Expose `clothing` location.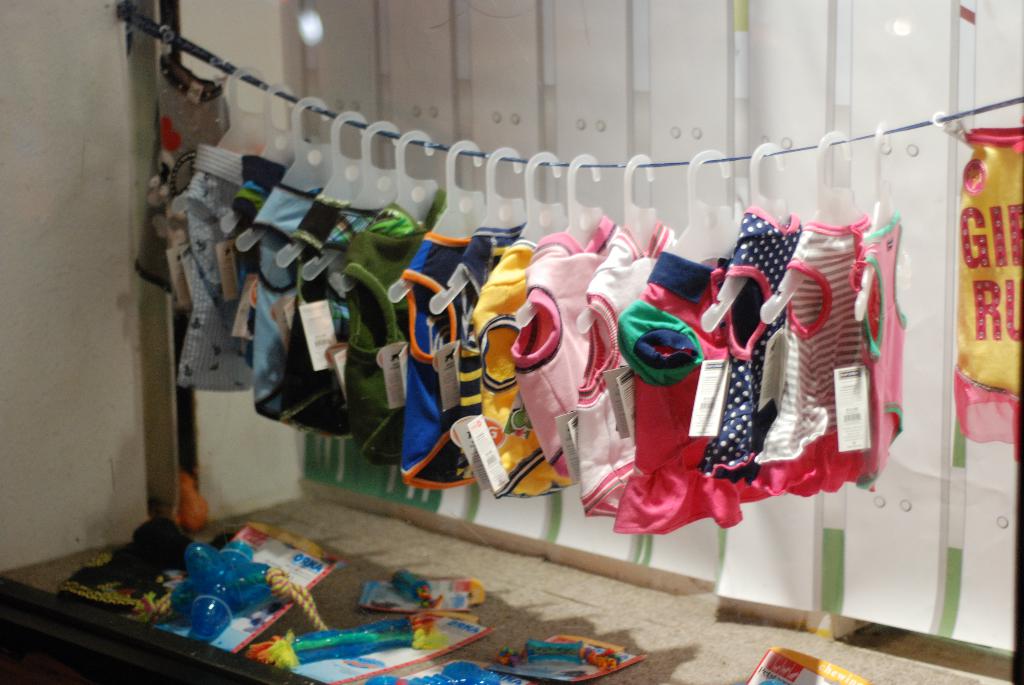
Exposed at Rect(480, 239, 532, 507).
